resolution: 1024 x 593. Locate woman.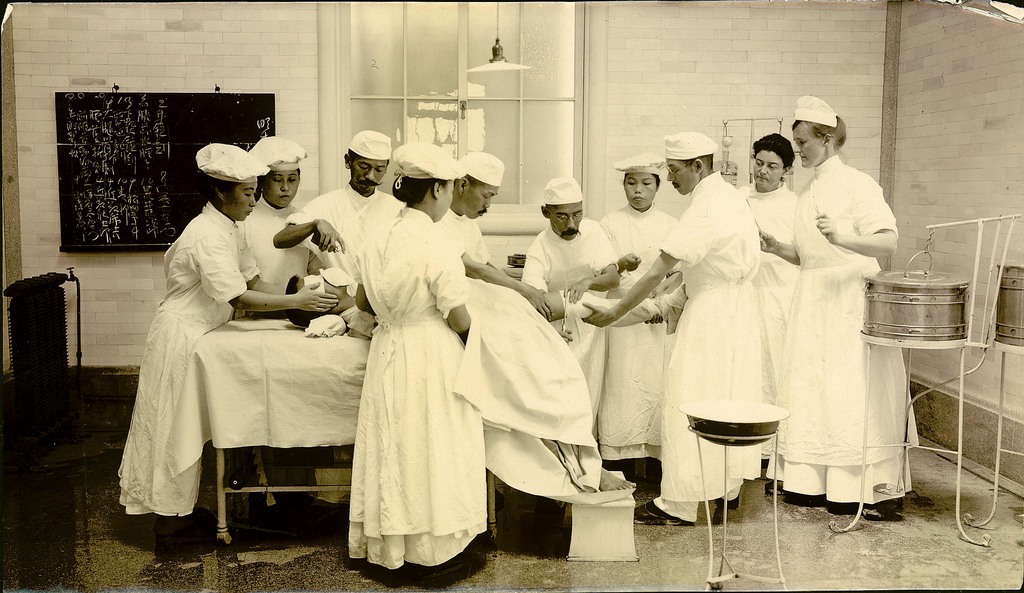
[left=598, top=146, right=670, bottom=478].
